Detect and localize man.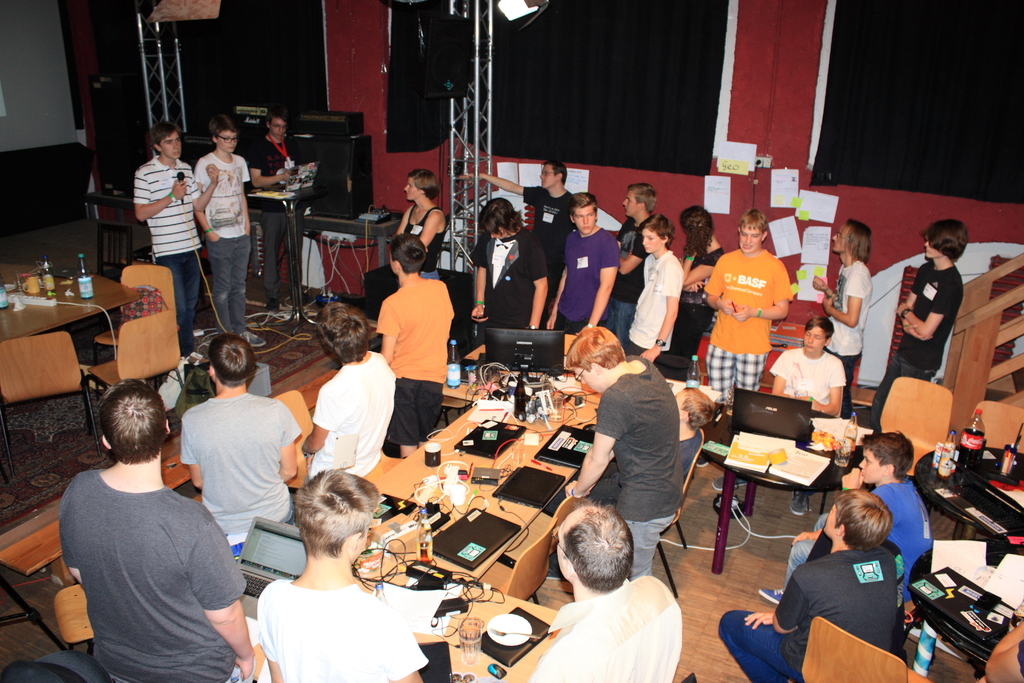
Localized at detection(813, 220, 872, 416).
